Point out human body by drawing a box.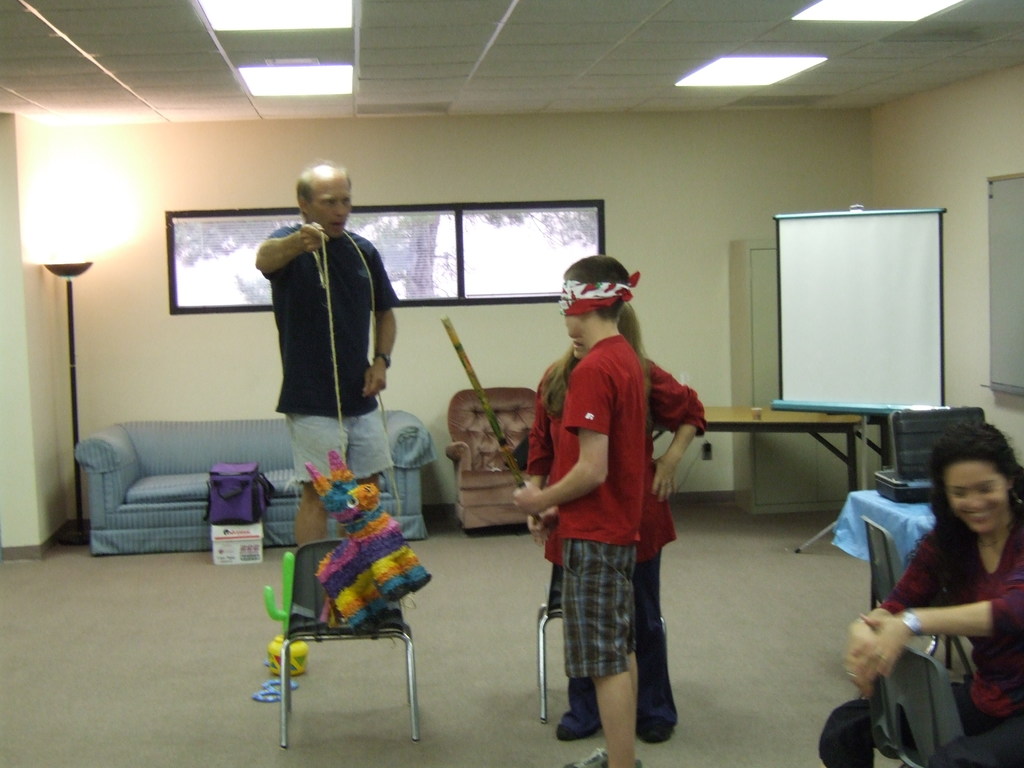
l=522, t=291, r=703, b=737.
